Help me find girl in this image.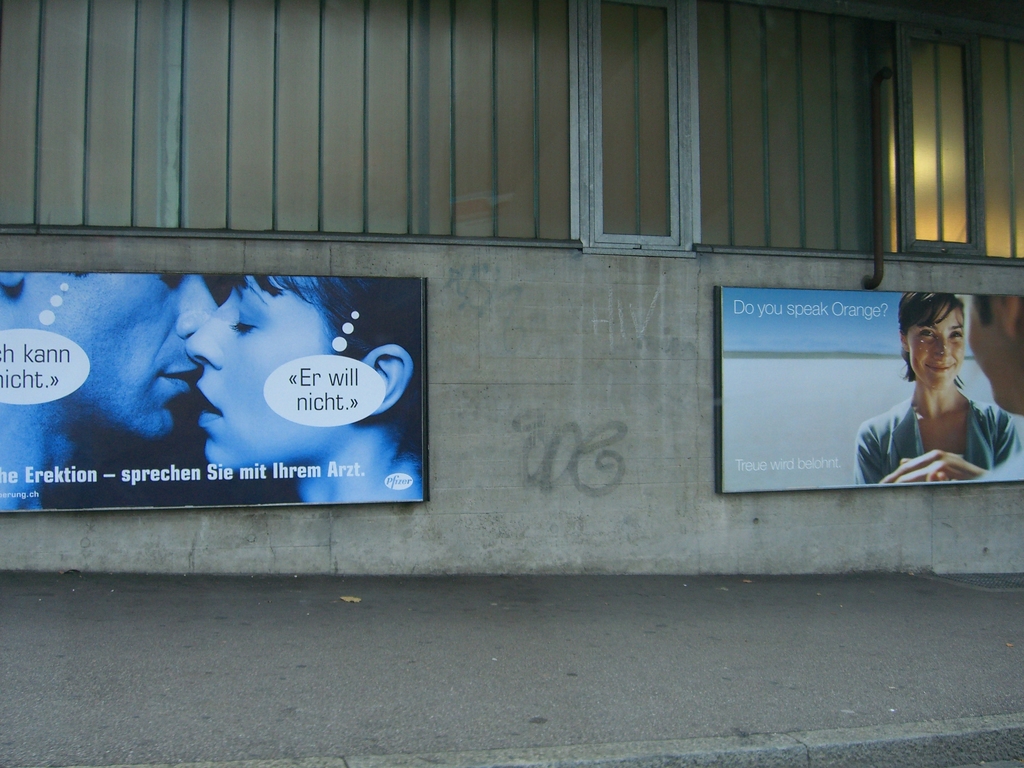
Found it: {"left": 188, "top": 270, "right": 421, "bottom": 503}.
